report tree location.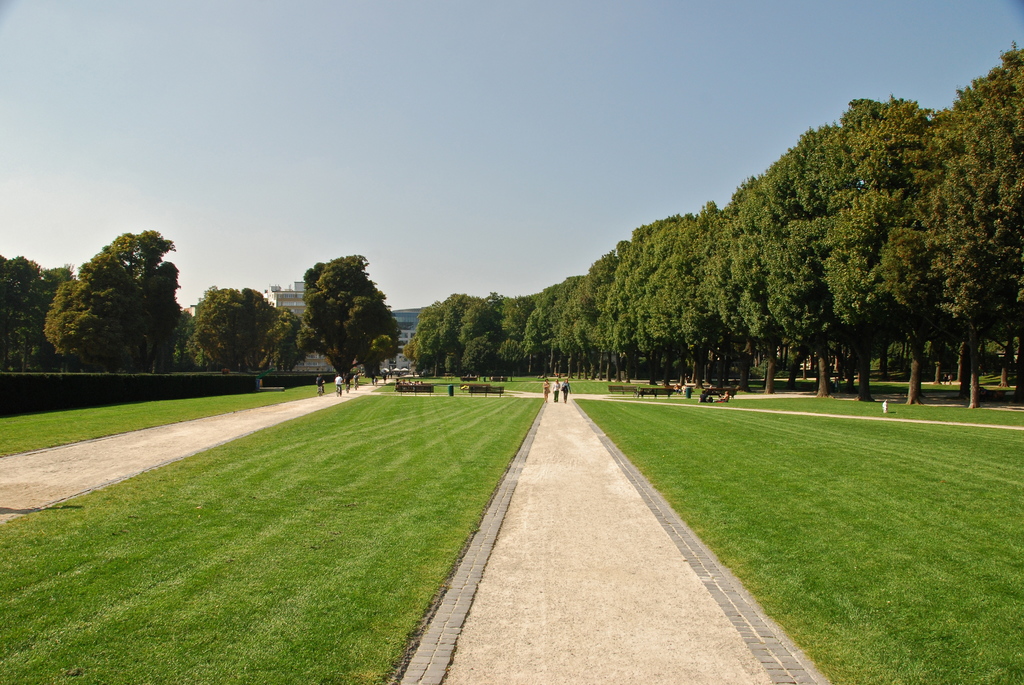
Report: detection(568, 244, 623, 381).
